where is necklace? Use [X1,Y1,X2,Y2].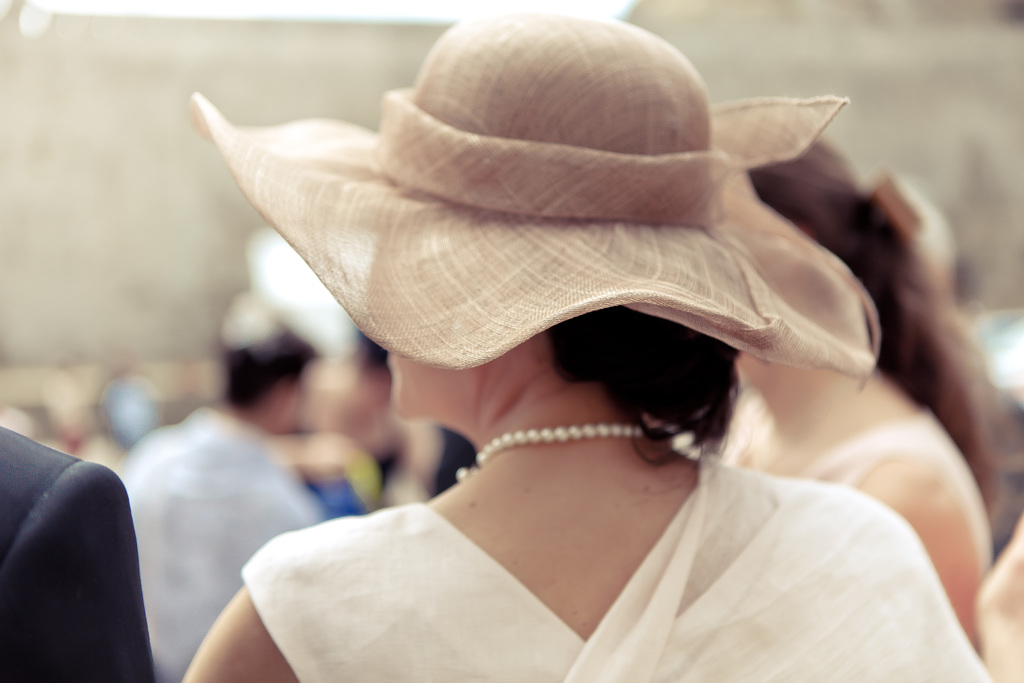
[455,423,644,481].
